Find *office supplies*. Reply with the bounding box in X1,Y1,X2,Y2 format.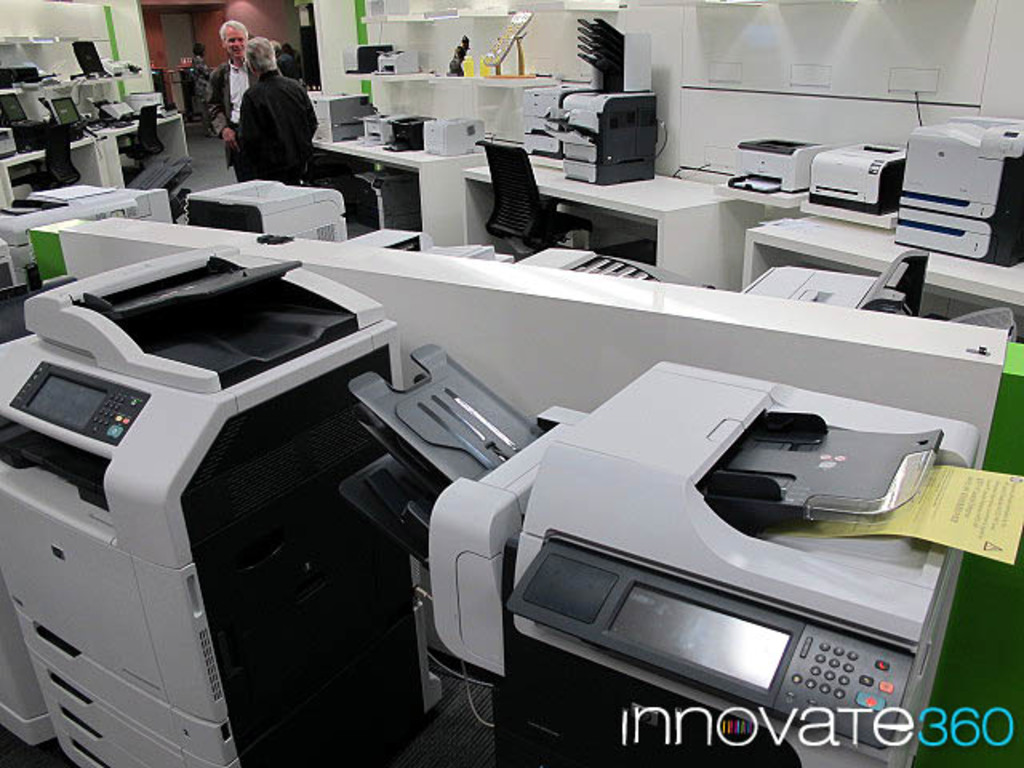
16,82,53,123.
